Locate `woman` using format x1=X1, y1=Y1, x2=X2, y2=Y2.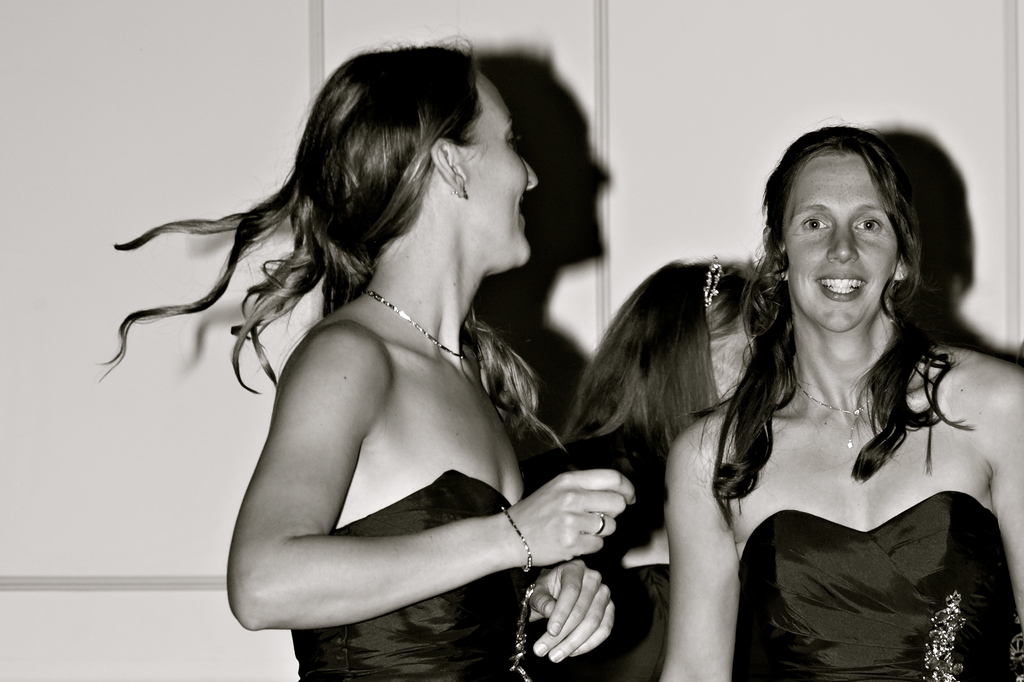
x1=94, y1=39, x2=645, y2=681.
